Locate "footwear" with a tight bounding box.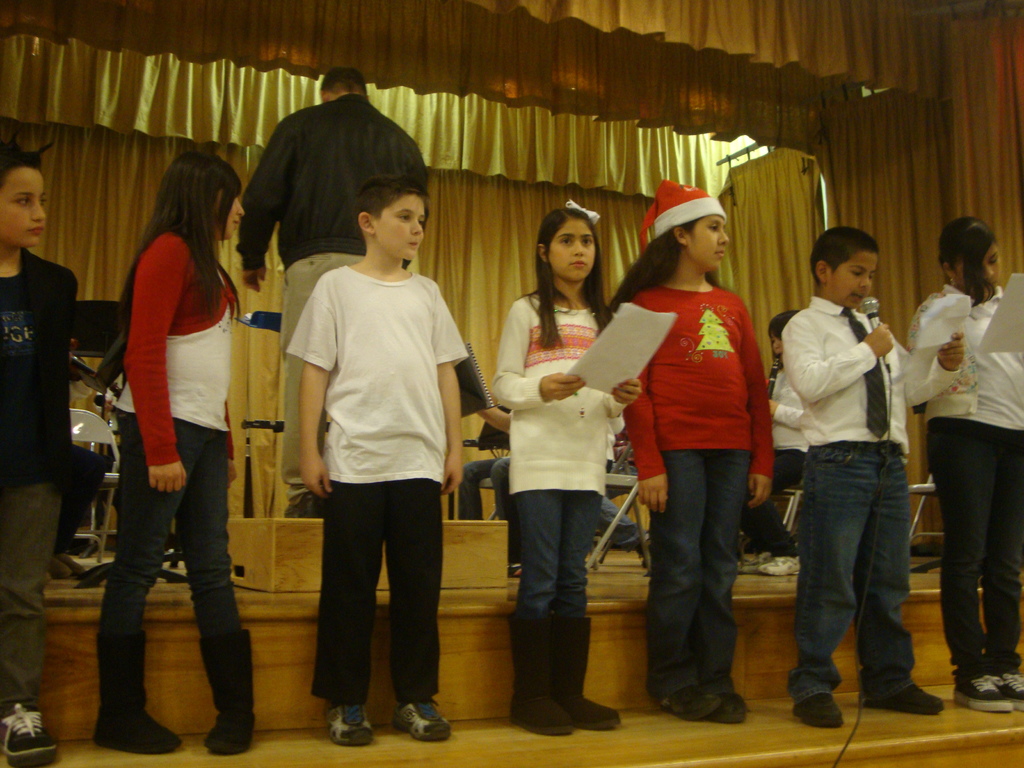
pyautogui.locateOnScreen(711, 691, 747, 722).
